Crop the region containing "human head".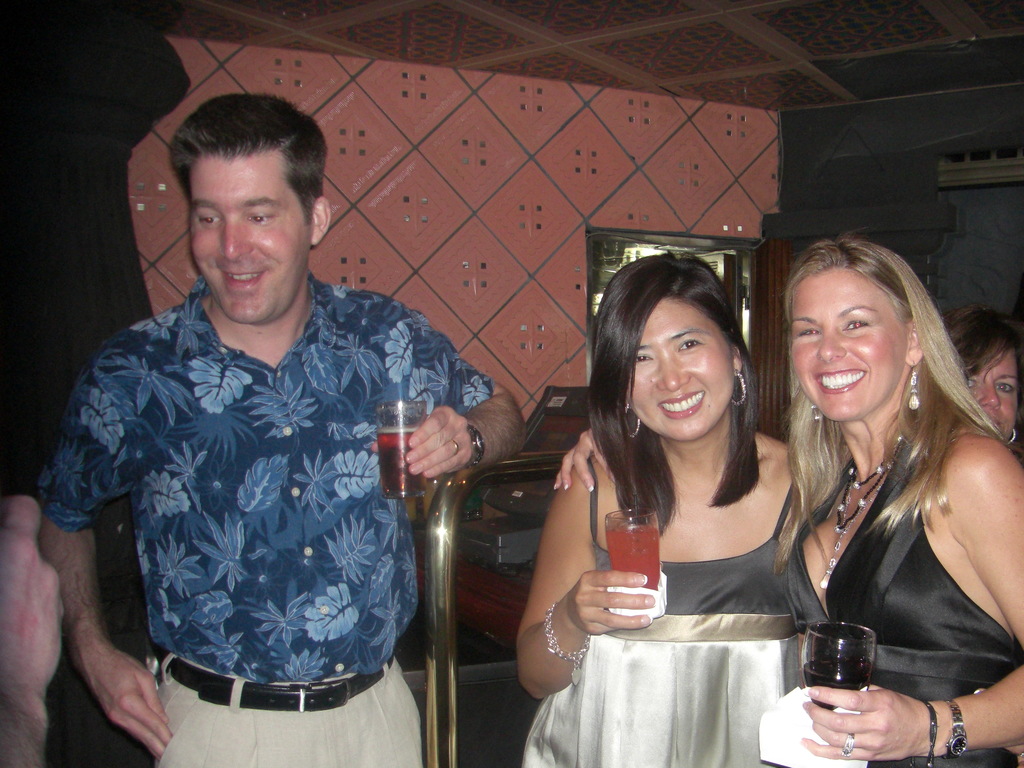
Crop region: BBox(177, 95, 329, 327).
